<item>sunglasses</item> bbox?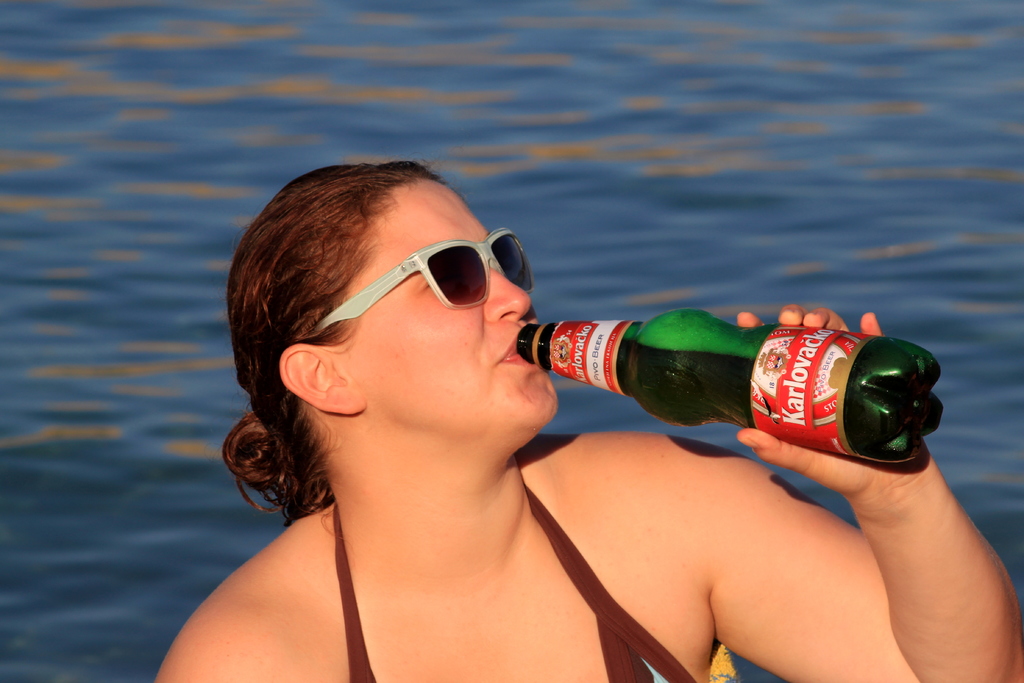
rect(317, 226, 529, 329)
